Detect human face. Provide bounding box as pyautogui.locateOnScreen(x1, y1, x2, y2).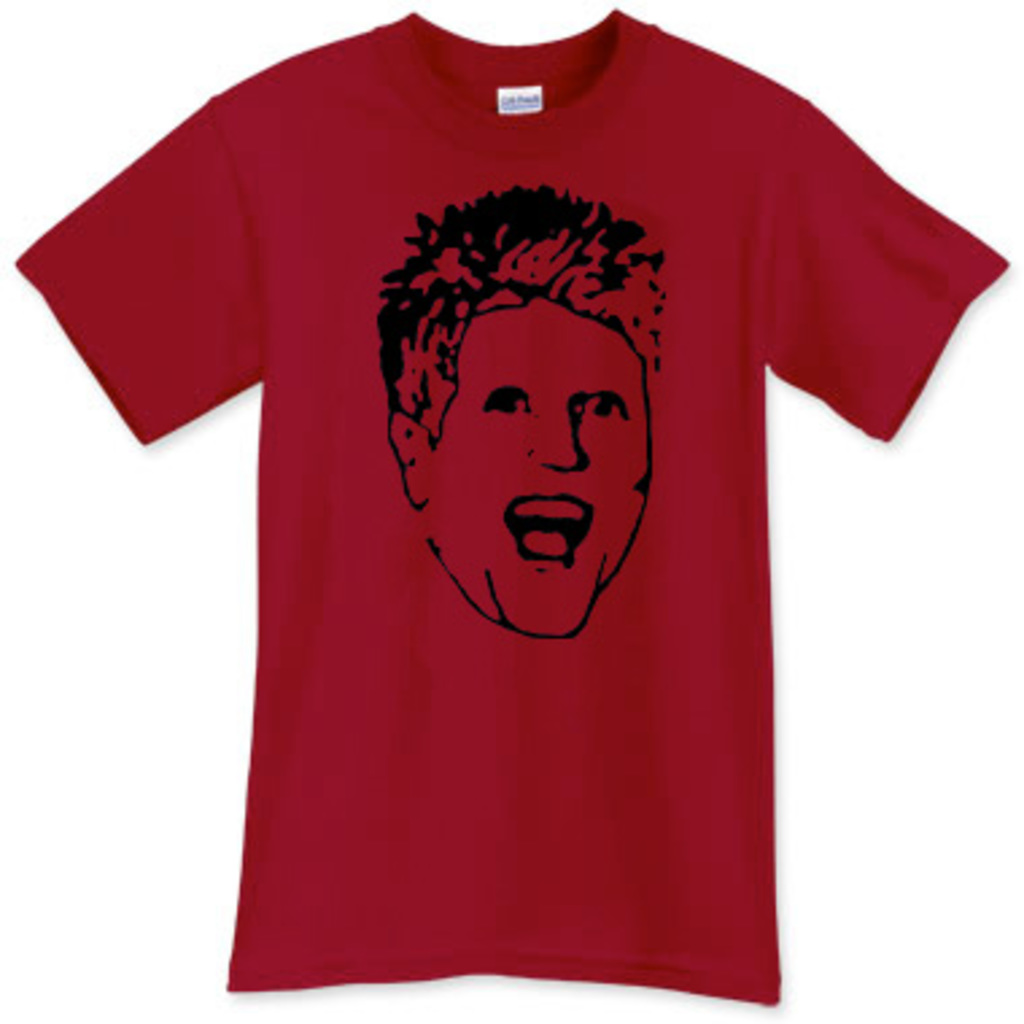
pyautogui.locateOnScreen(437, 296, 644, 636).
